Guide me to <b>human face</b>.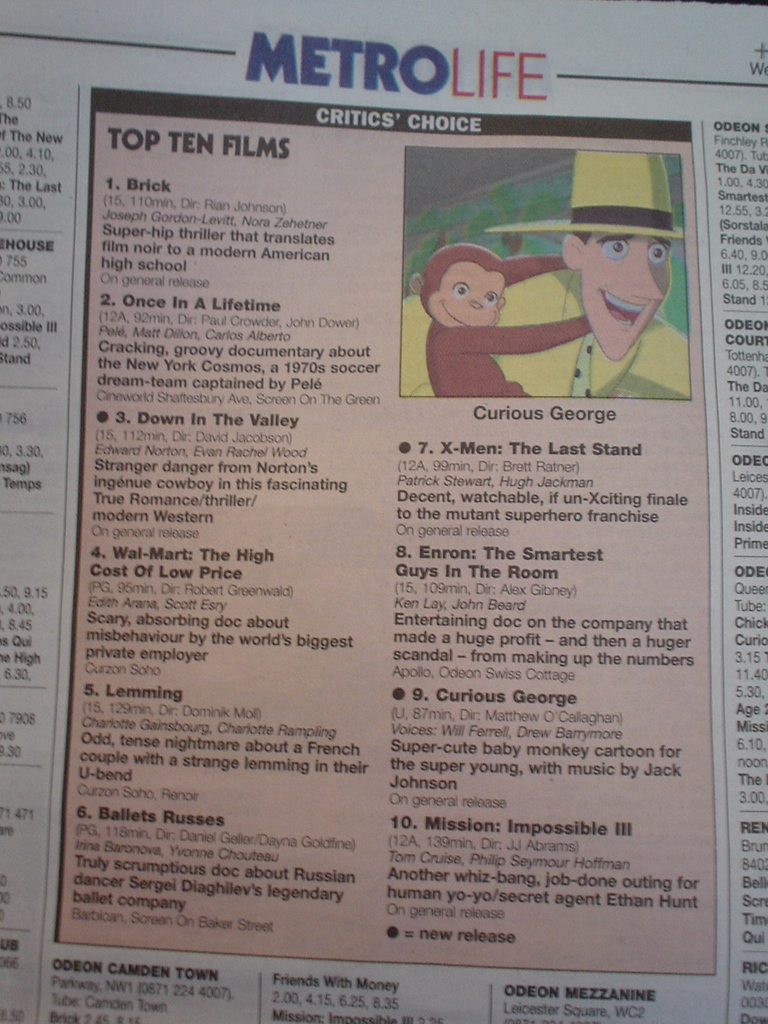
Guidance: (580,232,671,358).
